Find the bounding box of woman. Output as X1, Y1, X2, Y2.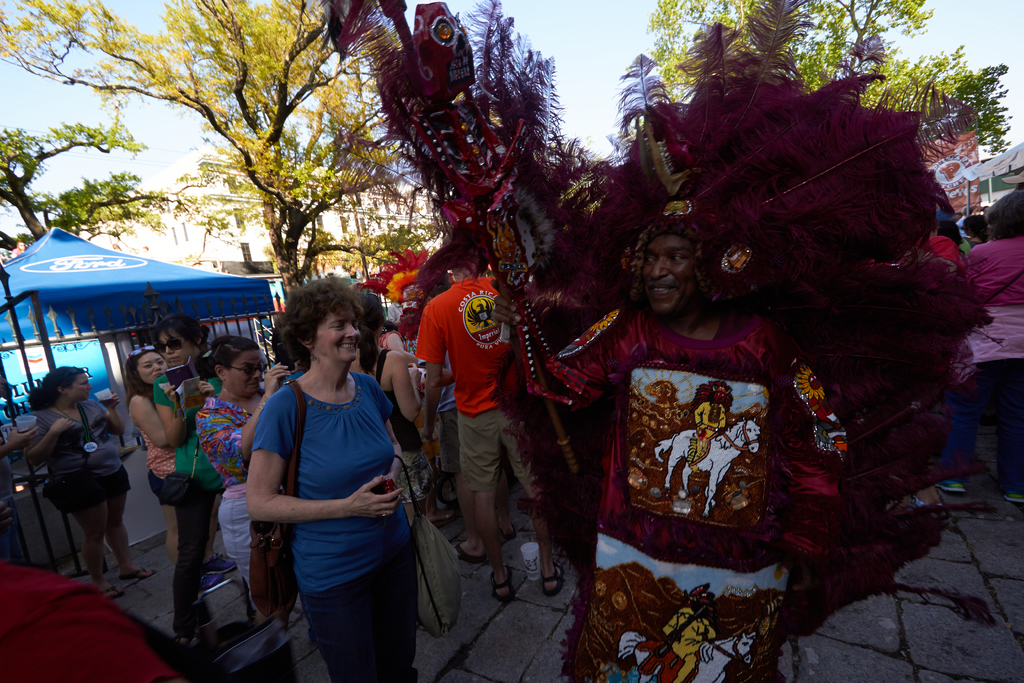
940, 191, 1023, 505.
